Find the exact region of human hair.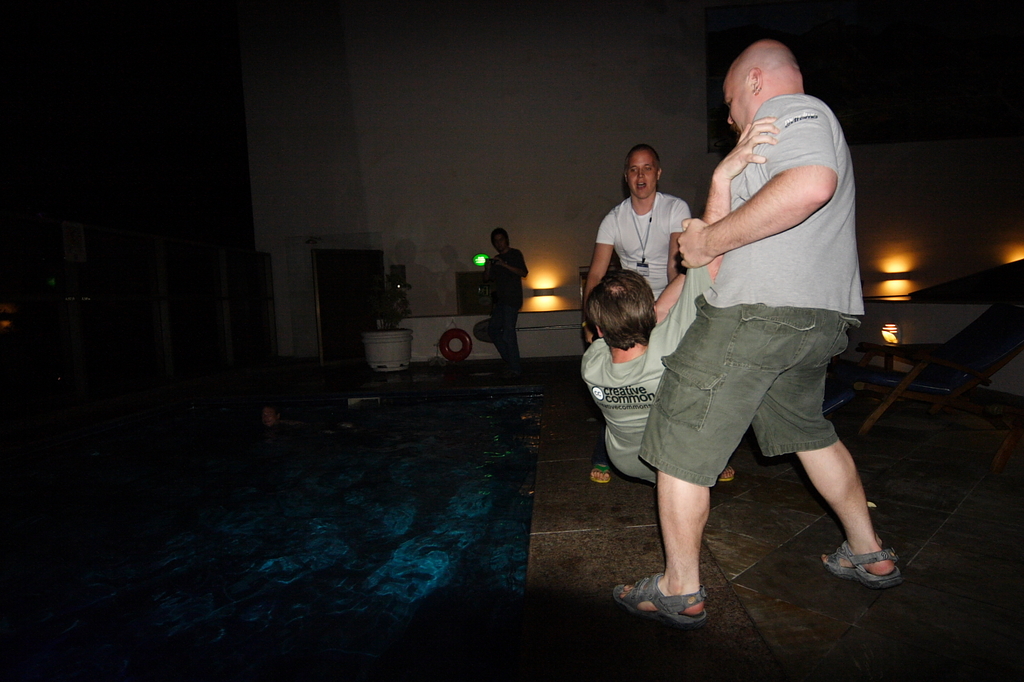
Exact region: x1=580 y1=261 x2=674 y2=345.
